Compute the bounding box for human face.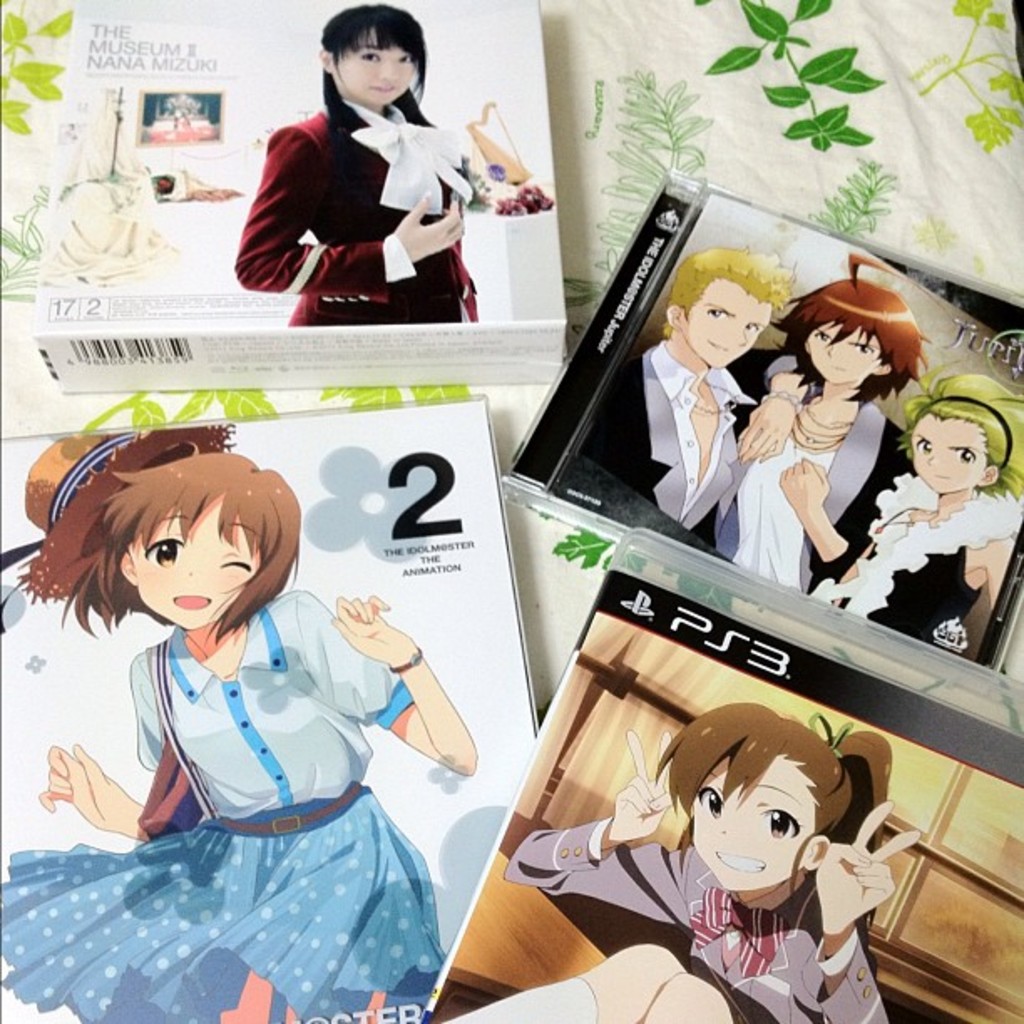
<box>688,279,773,368</box>.
